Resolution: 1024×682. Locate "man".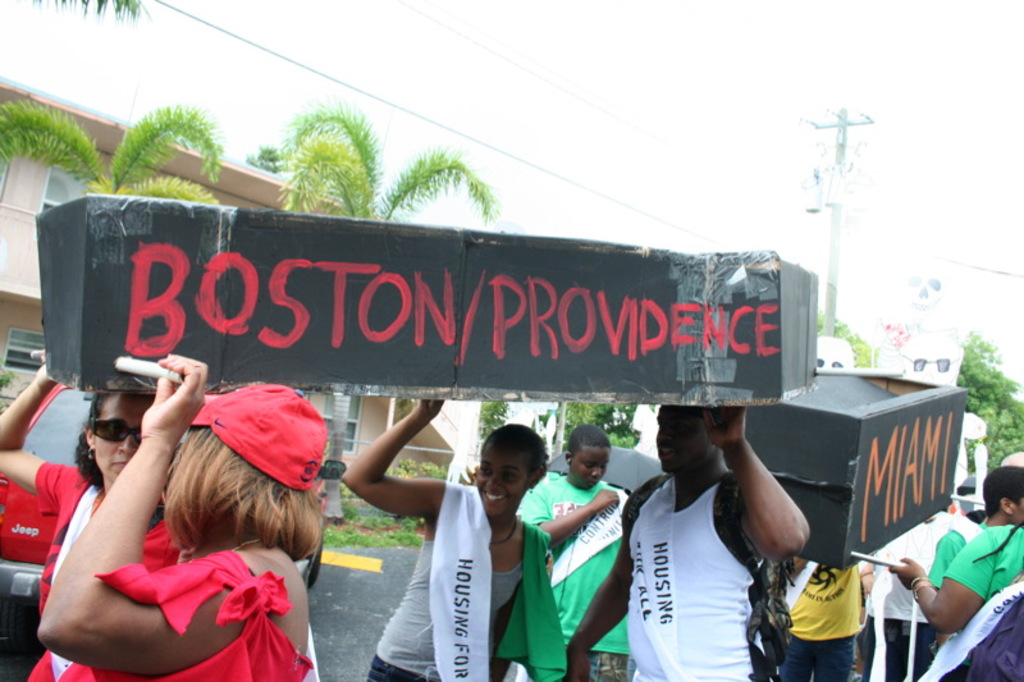
BBox(890, 463, 1023, 681).
